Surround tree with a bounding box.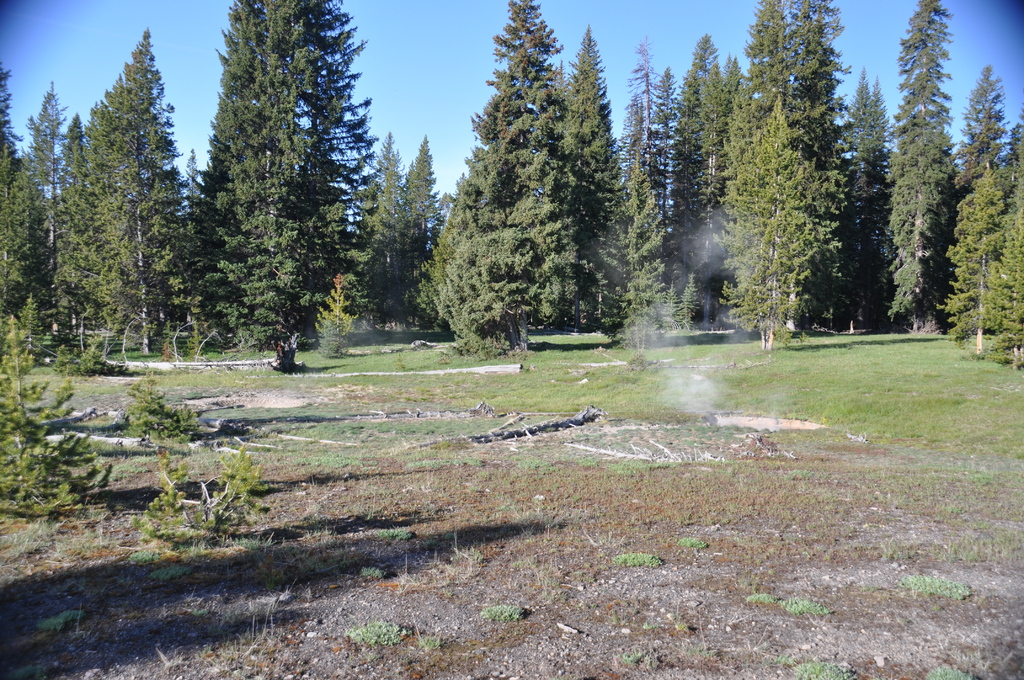
{"x1": 715, "y1": 0, "x2": 849, "y2": 342}.
